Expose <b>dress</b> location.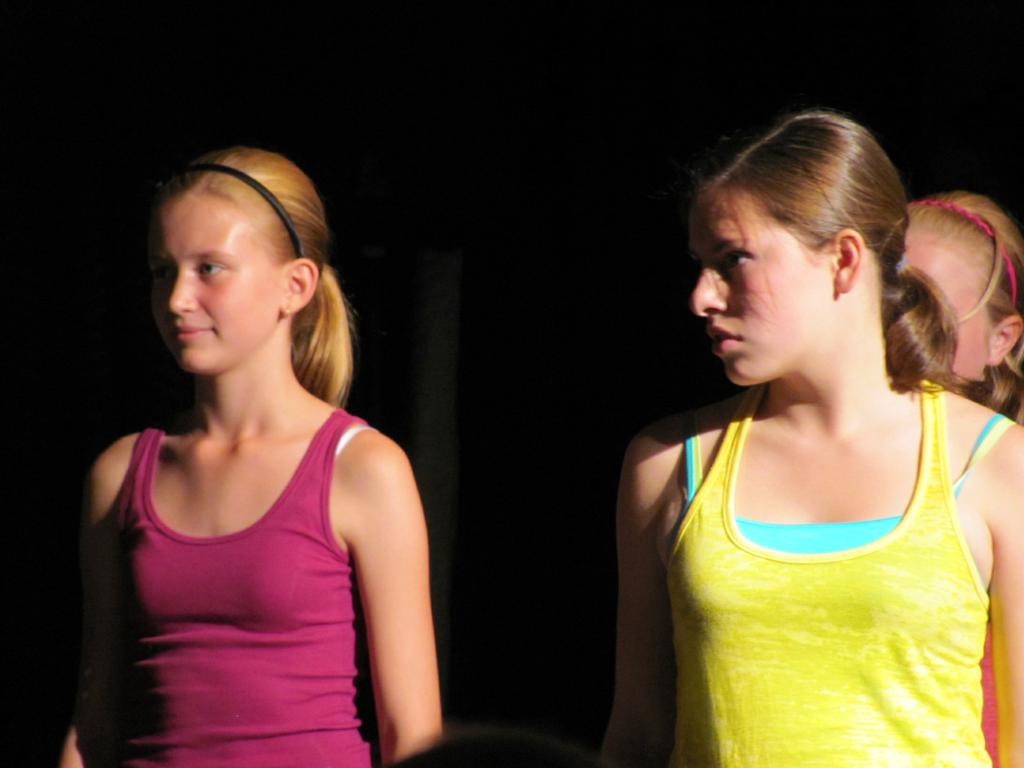
Exposed at box(669, 367, 993, 767).
